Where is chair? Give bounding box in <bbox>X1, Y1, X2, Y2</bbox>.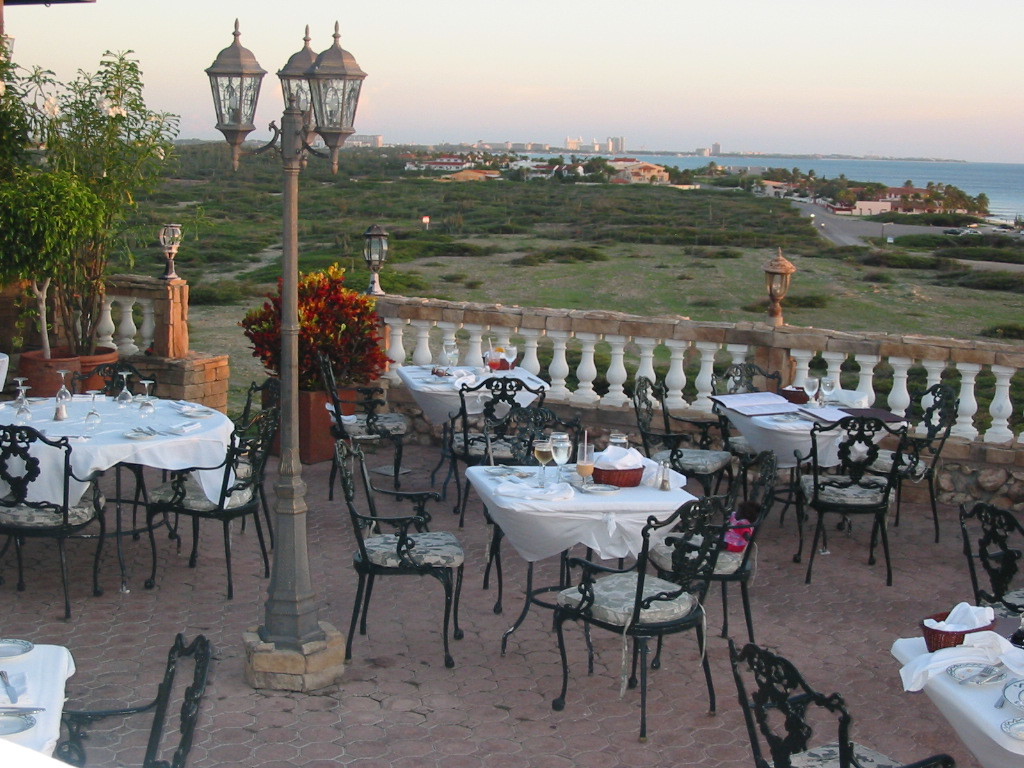
<bbox>0, 425, 109, 611</bbox>.
